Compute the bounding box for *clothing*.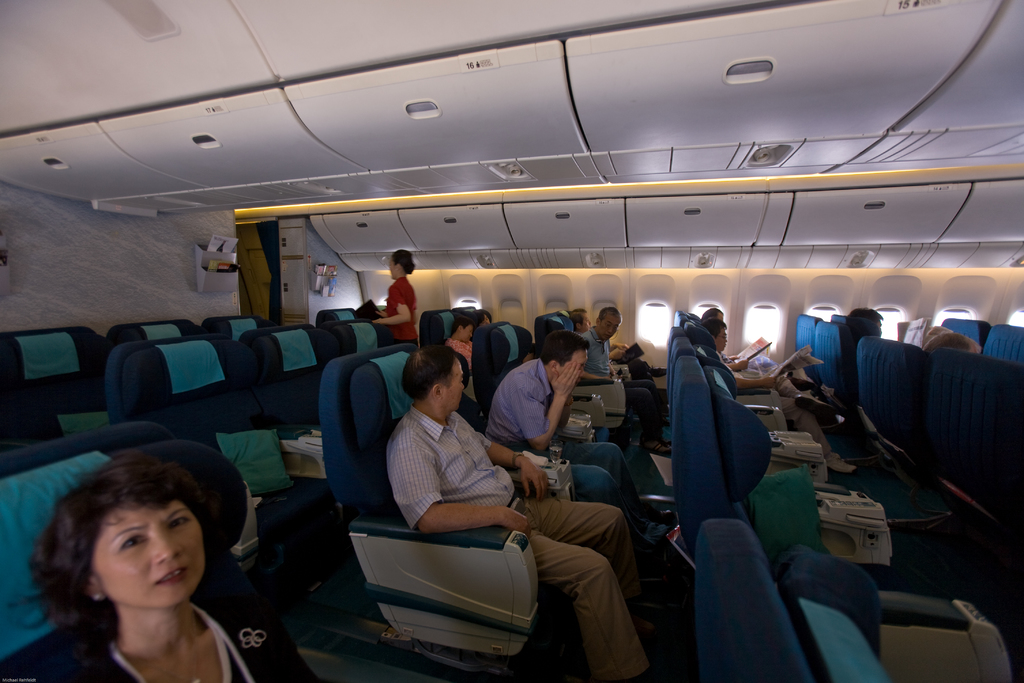
[481, 355, 650, 540].
